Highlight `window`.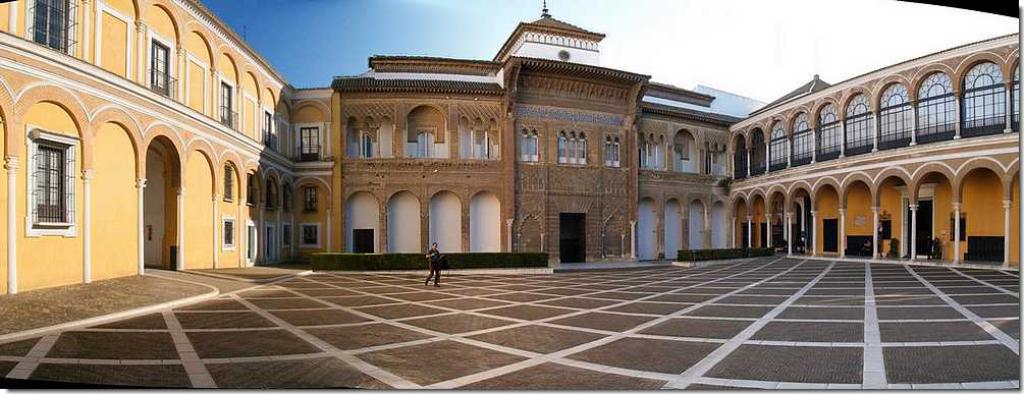
Highlighted region: x1=294 y1=122 x2=322 y2=152.
